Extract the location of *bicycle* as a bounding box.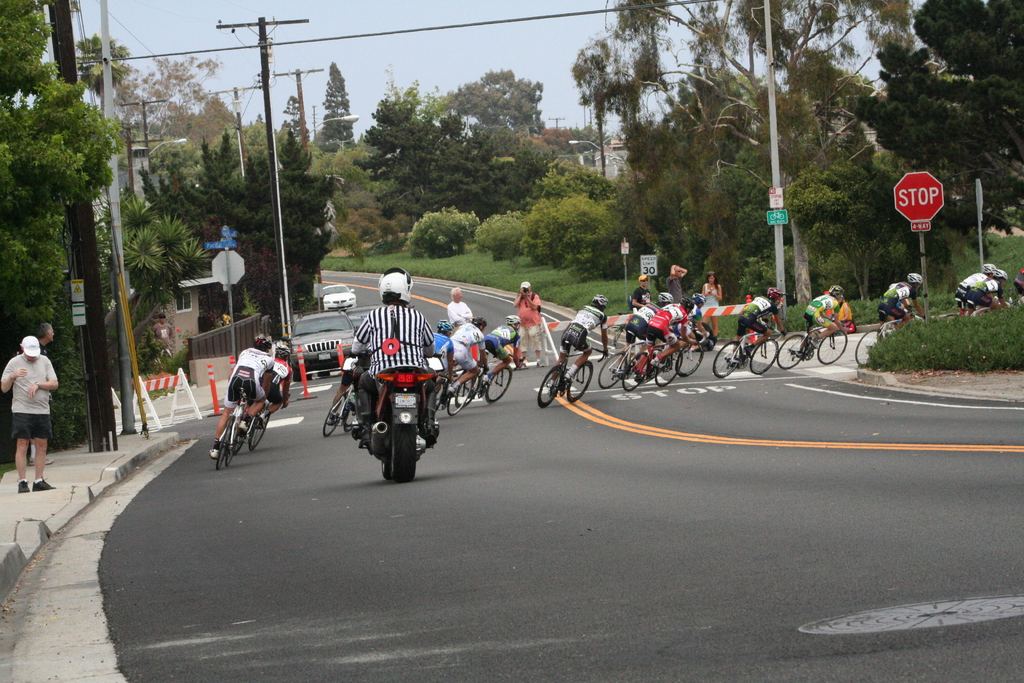
pyautogui.locateOnScreen(322, 378, 360, 437).
